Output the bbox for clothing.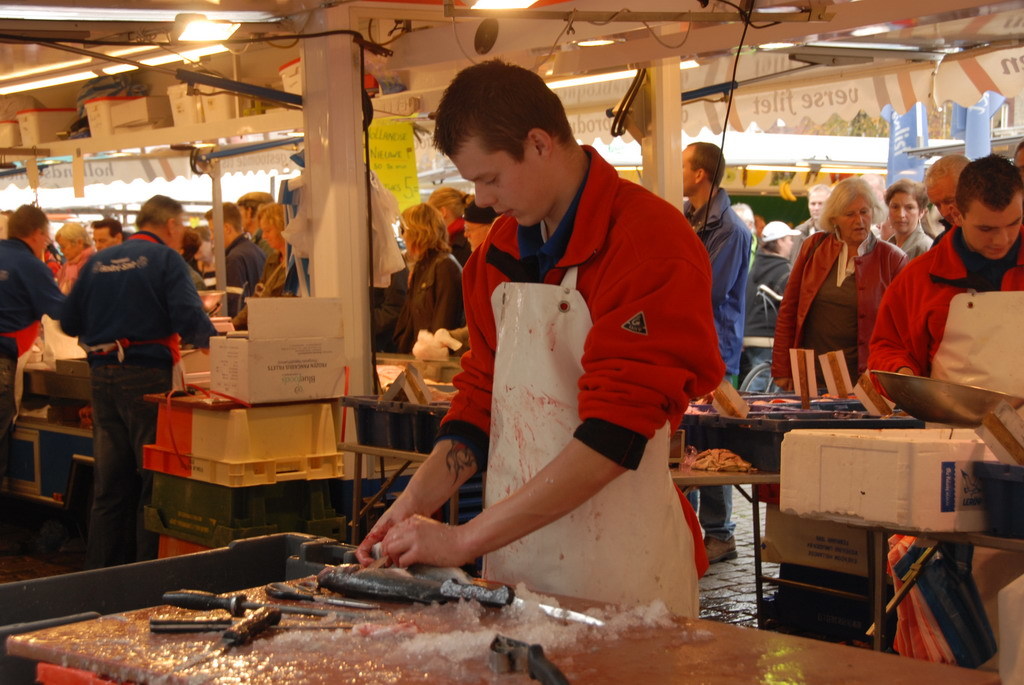
[379,268,411,378].
